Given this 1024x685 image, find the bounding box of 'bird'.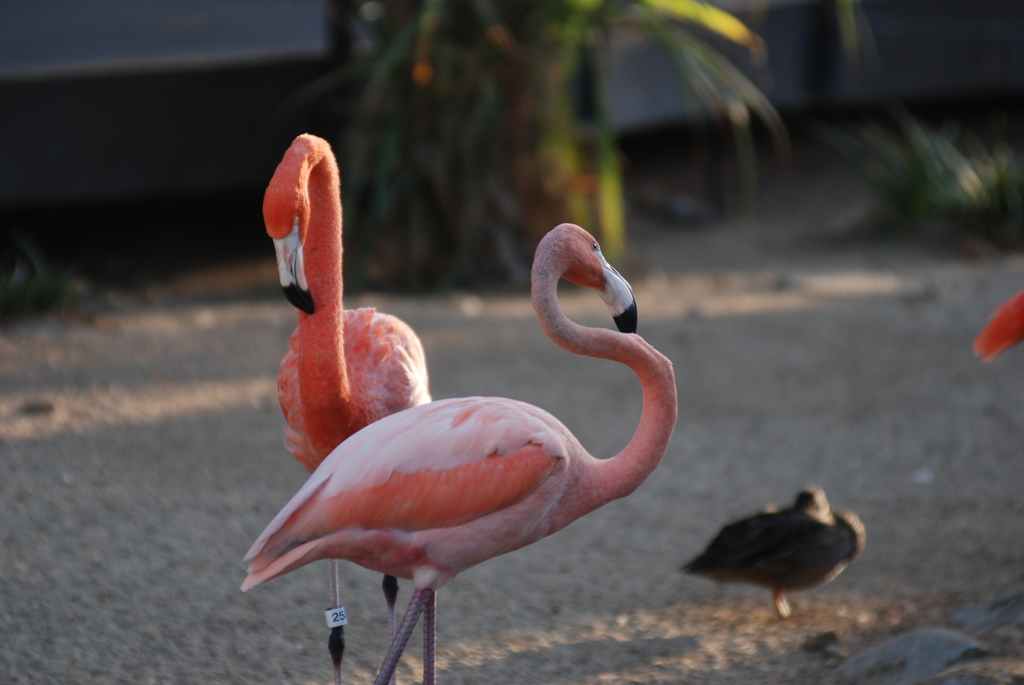
(x1=687, y1=486, x2=866, y2=625).
